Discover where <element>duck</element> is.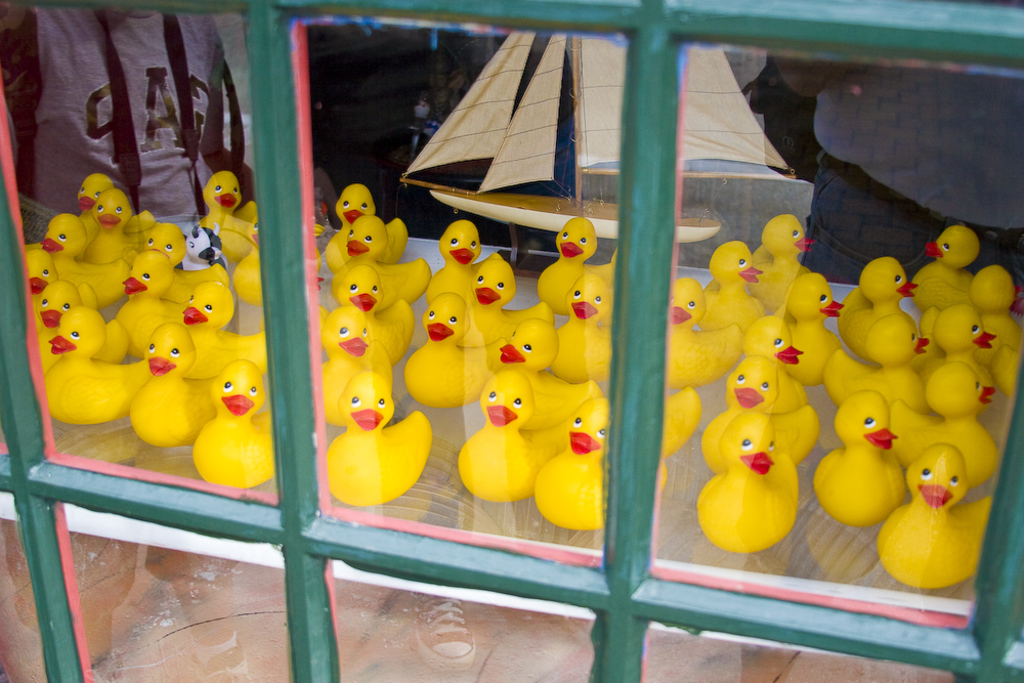
Discovered at (x1=555, y1=271, x2=617, y2=372).
